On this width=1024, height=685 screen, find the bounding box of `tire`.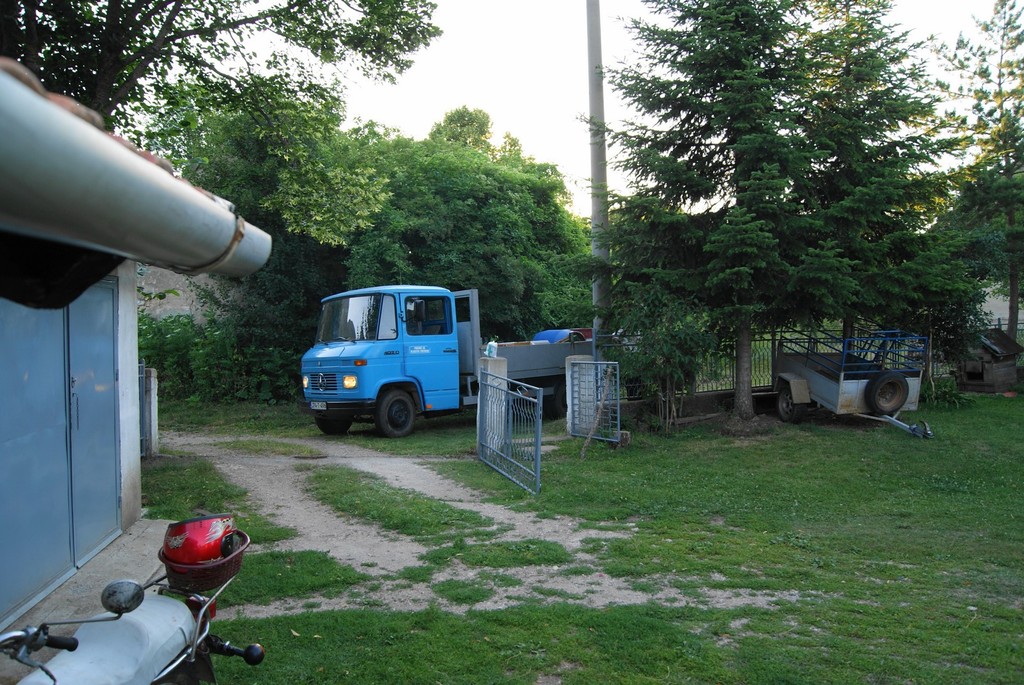
Bounding box: 777:389:802:417.
